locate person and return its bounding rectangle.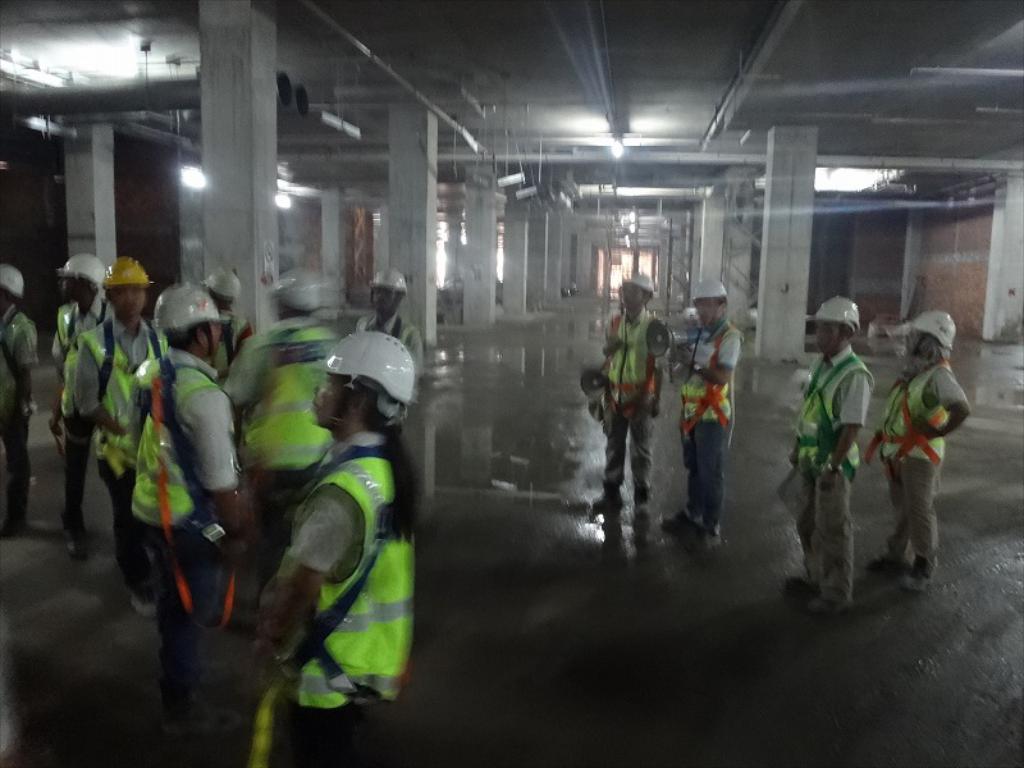
x1=259 y1=326 x2=420 y2=767.
